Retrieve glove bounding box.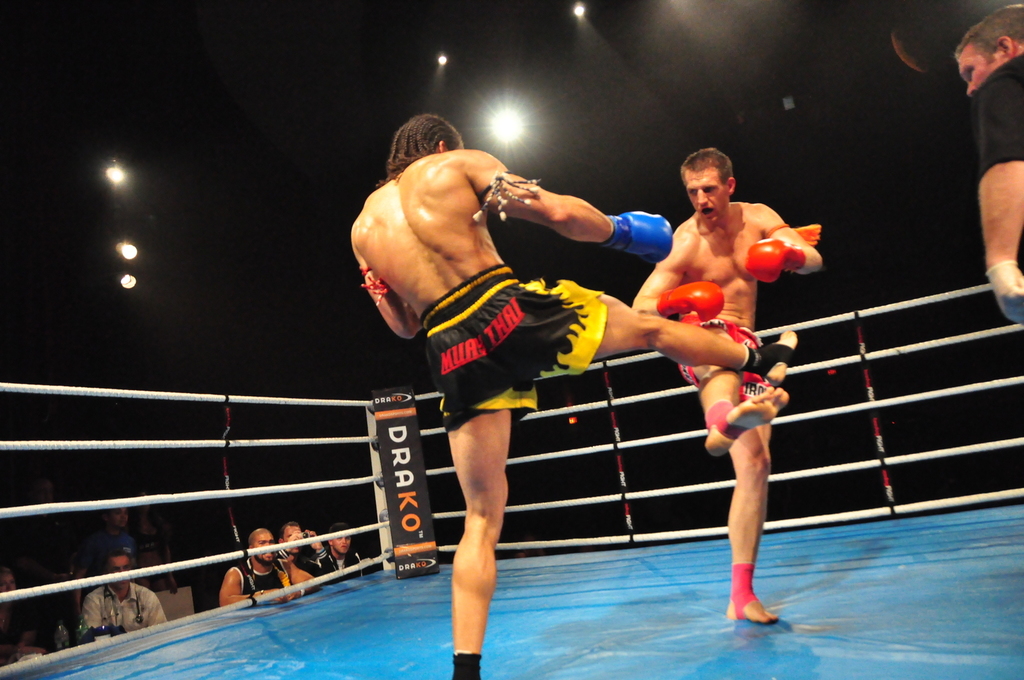
Bounding box: x1=656, y1=280, x2=723, y2=320.
